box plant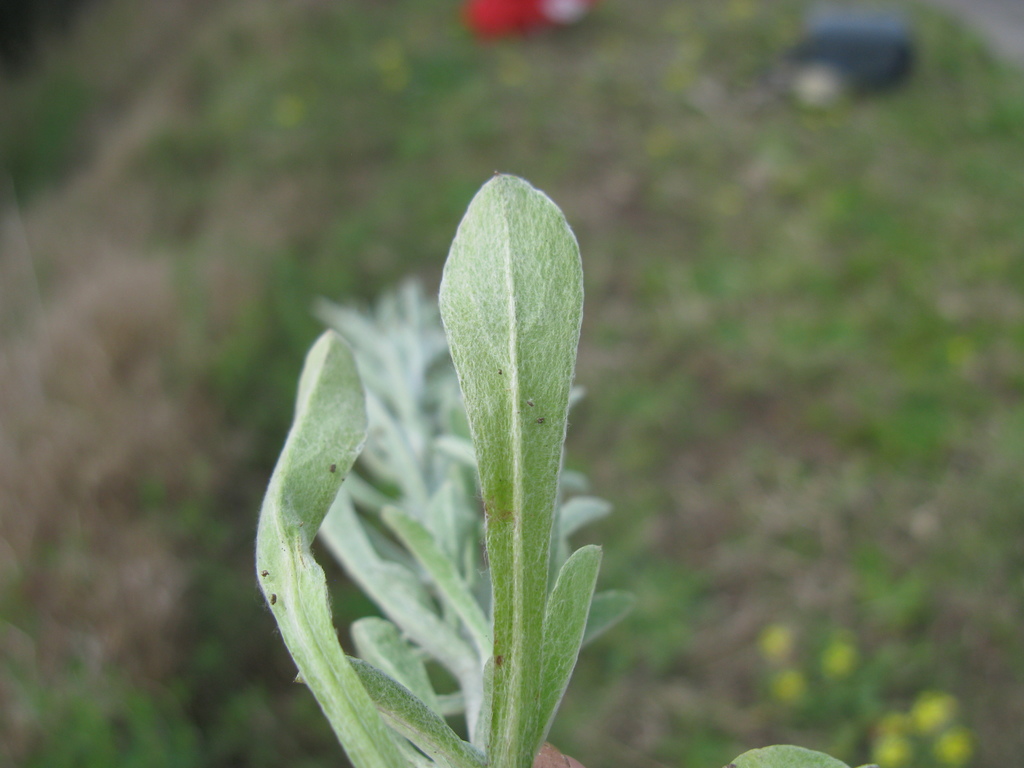
(241, 177, 660, 755)
